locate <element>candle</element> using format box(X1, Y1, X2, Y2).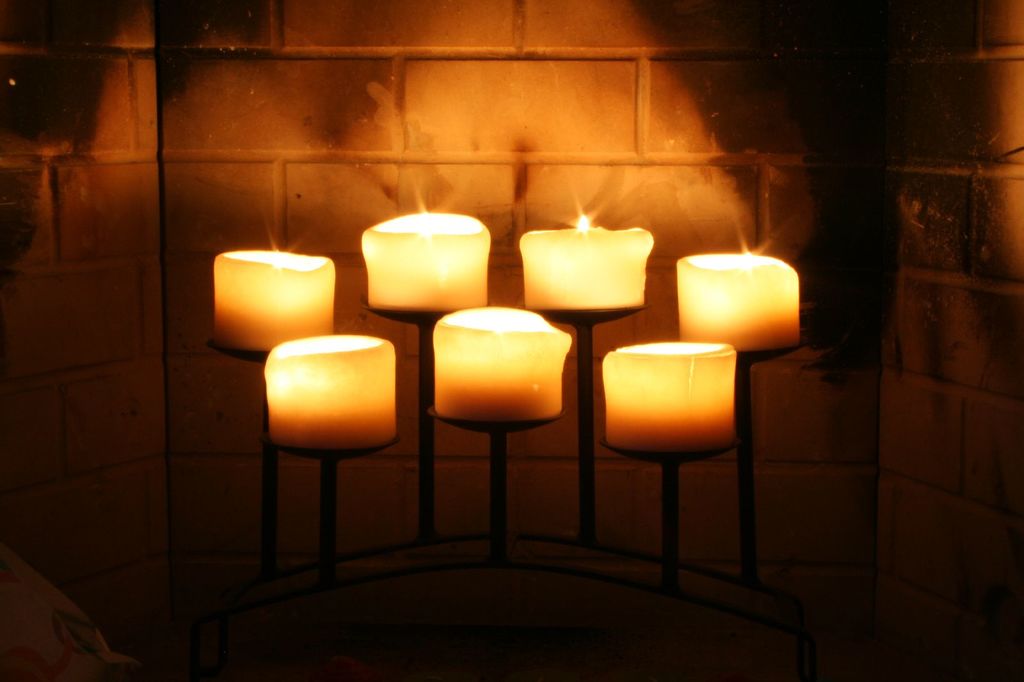
box(214, 248, 331, 354).
